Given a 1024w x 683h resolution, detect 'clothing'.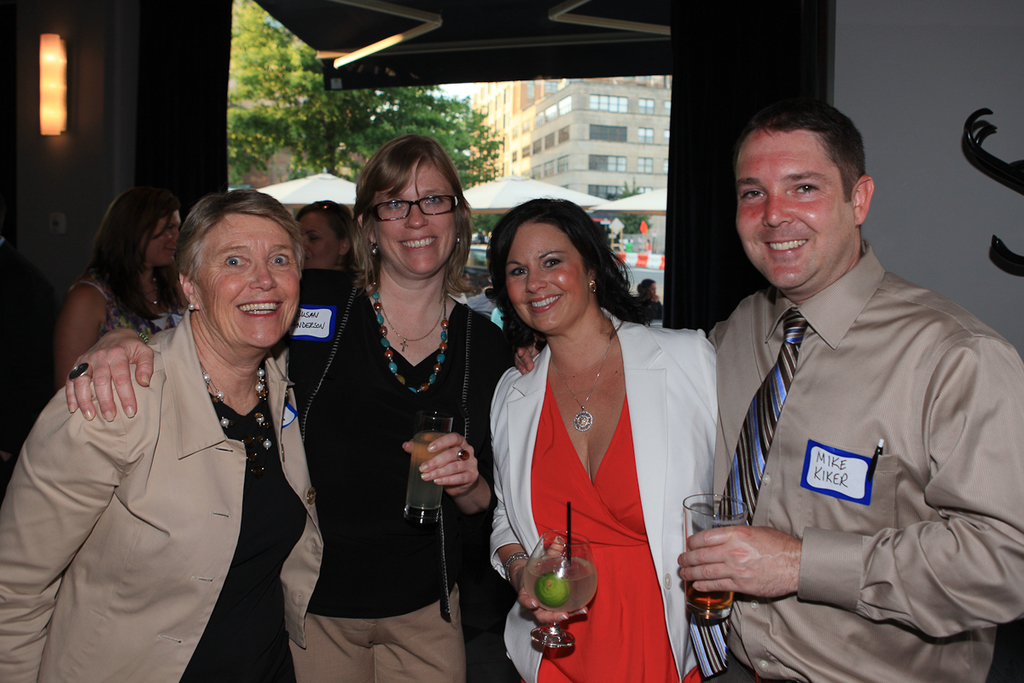
[289, 277, 509, 682].
